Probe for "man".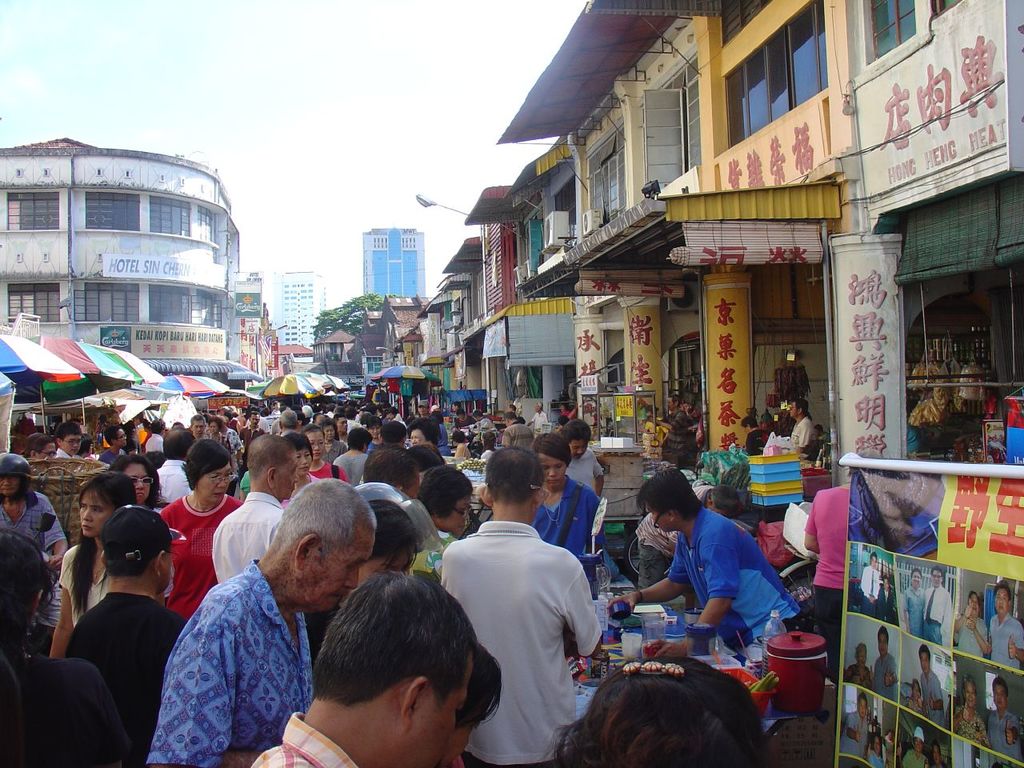
Probe result: {"left": 66, "top": 502, "right": 189, "bottom": 767}.
